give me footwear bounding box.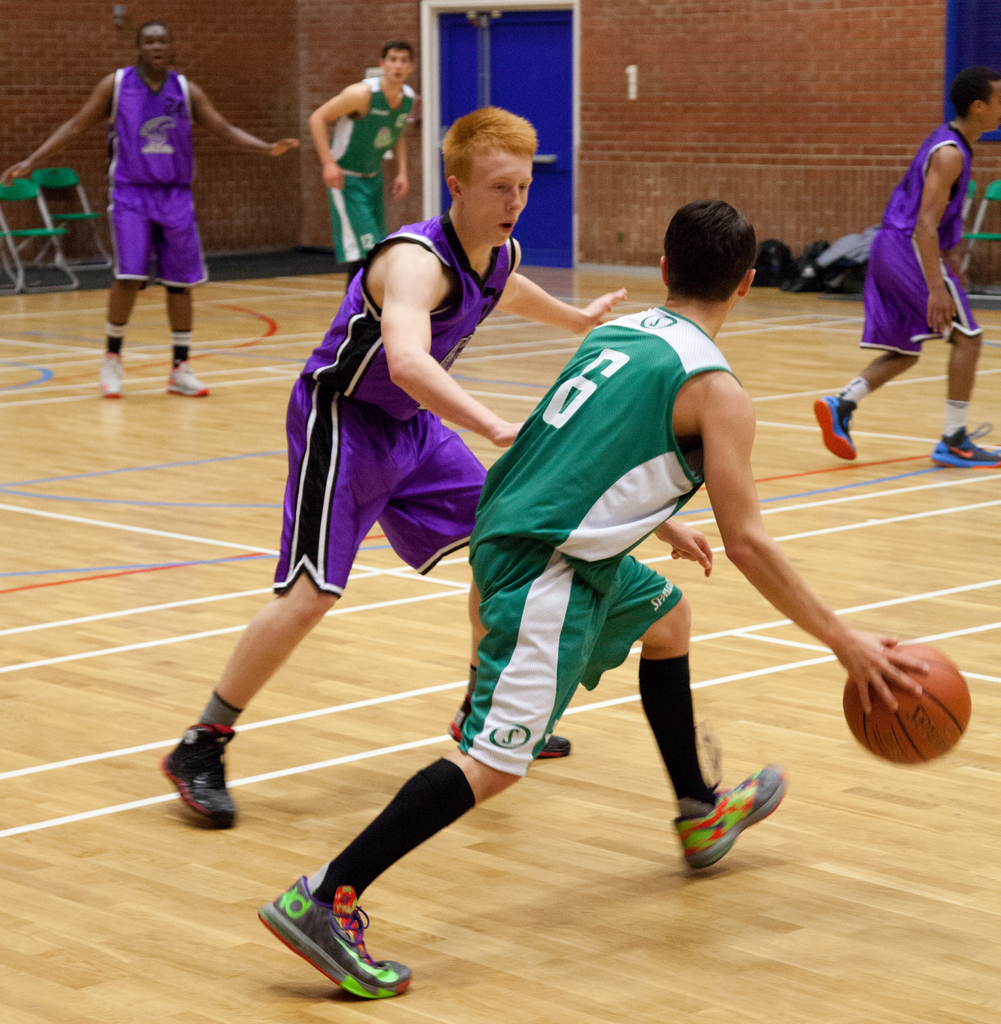
{"left": 97, "top": 354, "right": 125, "bottom": 398}.
